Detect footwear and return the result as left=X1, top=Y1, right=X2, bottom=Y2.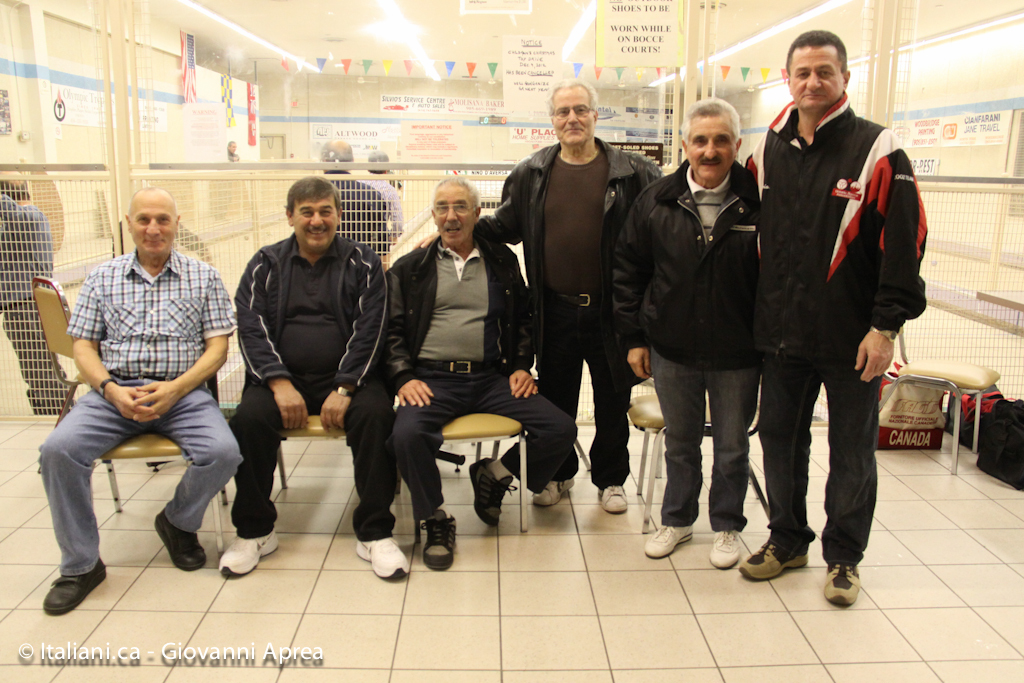
left=149, top=501, right=204, bottom=578.
